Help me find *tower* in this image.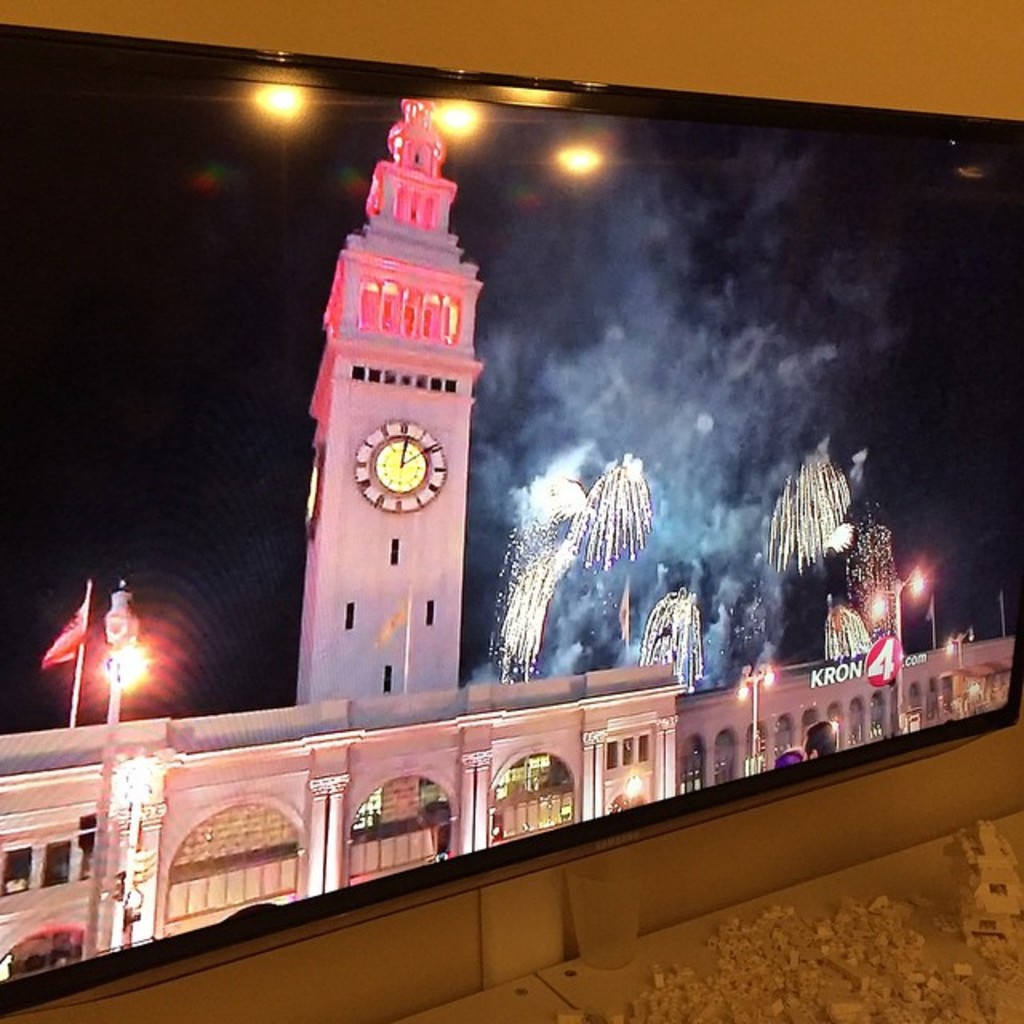
Found it: BBox(285, 85, 522, 744).
